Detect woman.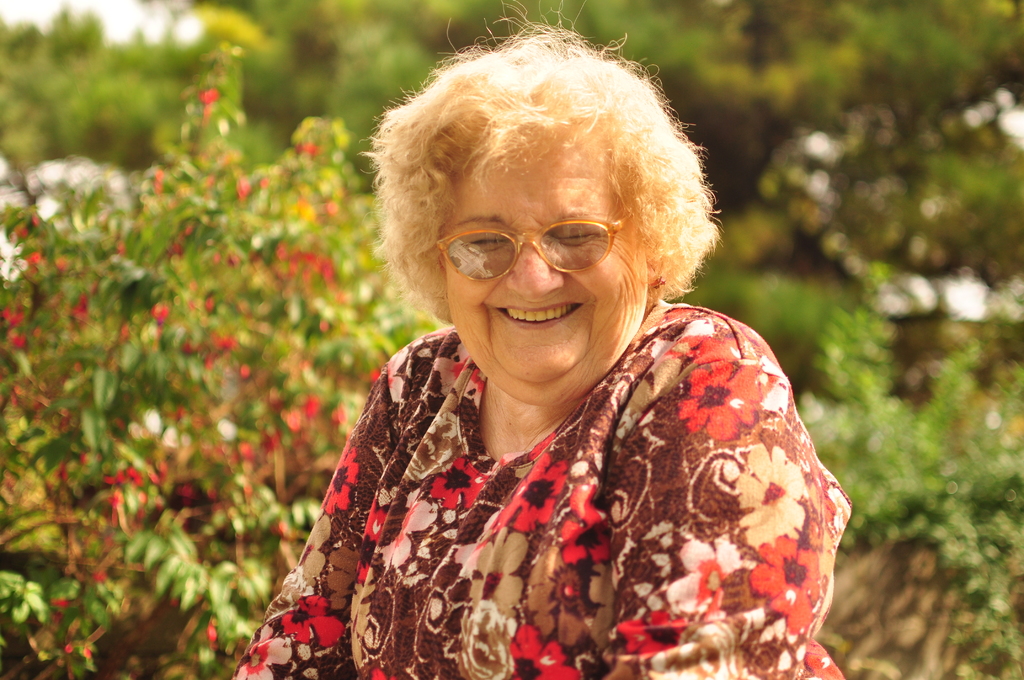
Detected at <bbox>222, 39, 863, 668</bbox>.
